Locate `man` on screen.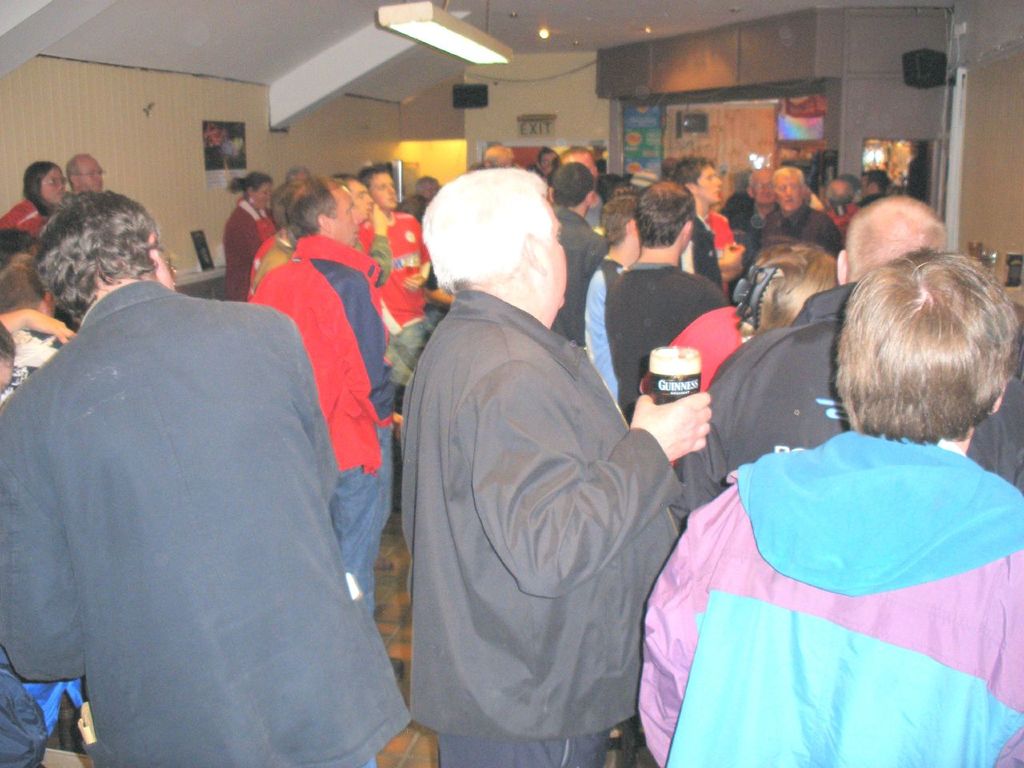
On screen at select_region(546, 165, 613, 347).
